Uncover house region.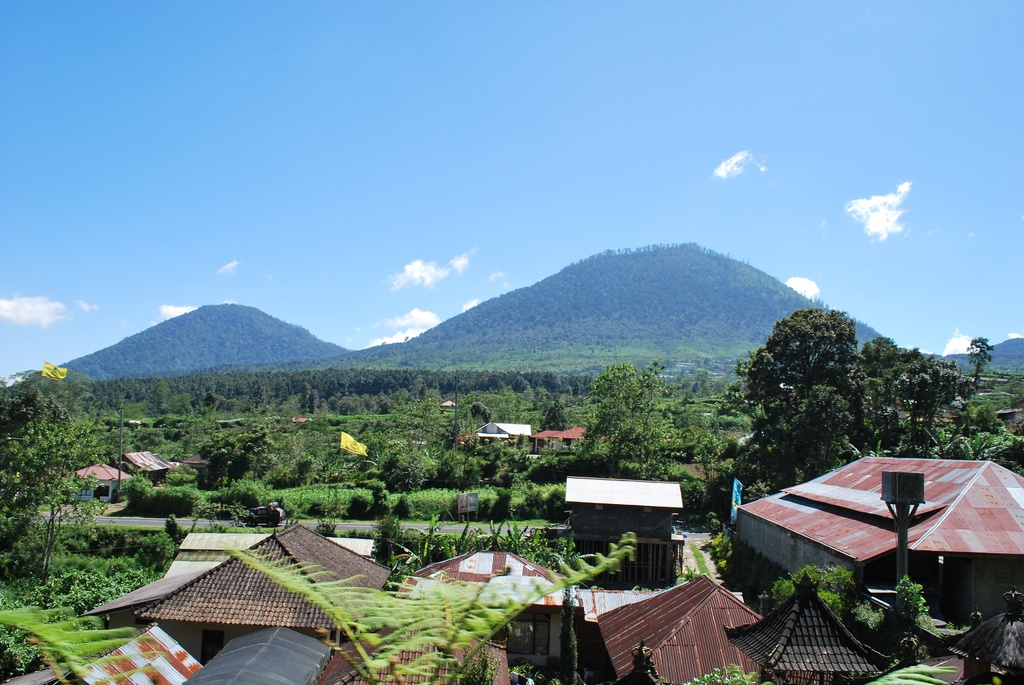
Uncovered: crop(63, 464, 129, 505).
